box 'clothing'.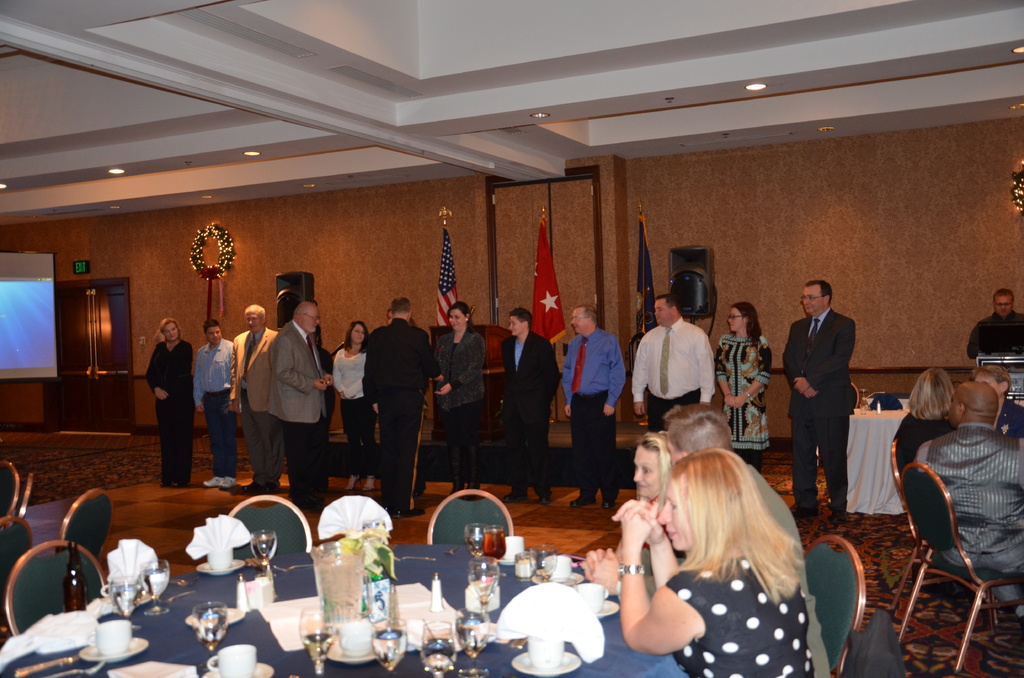
Rect(630, 315, 716, 433).
